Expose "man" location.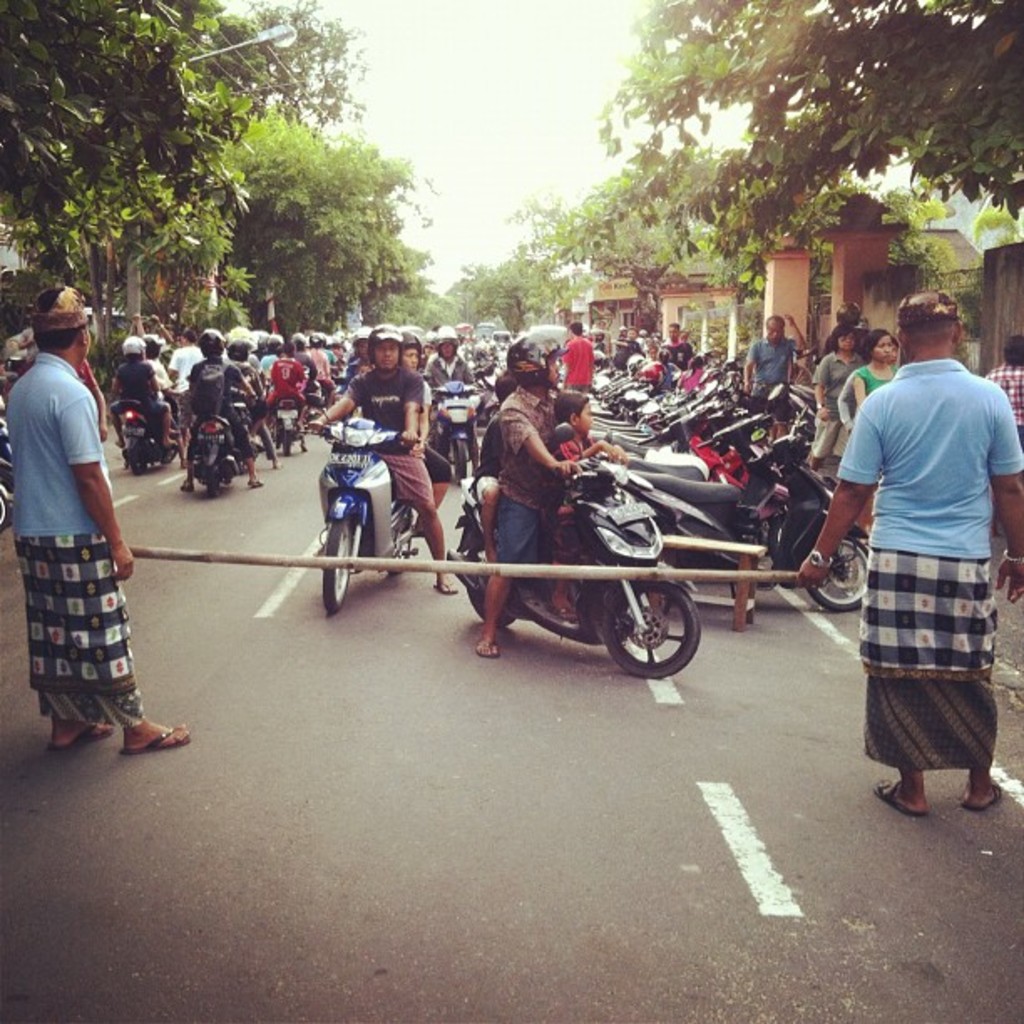
Exposed at bbox(477, 328, 619, 661).
